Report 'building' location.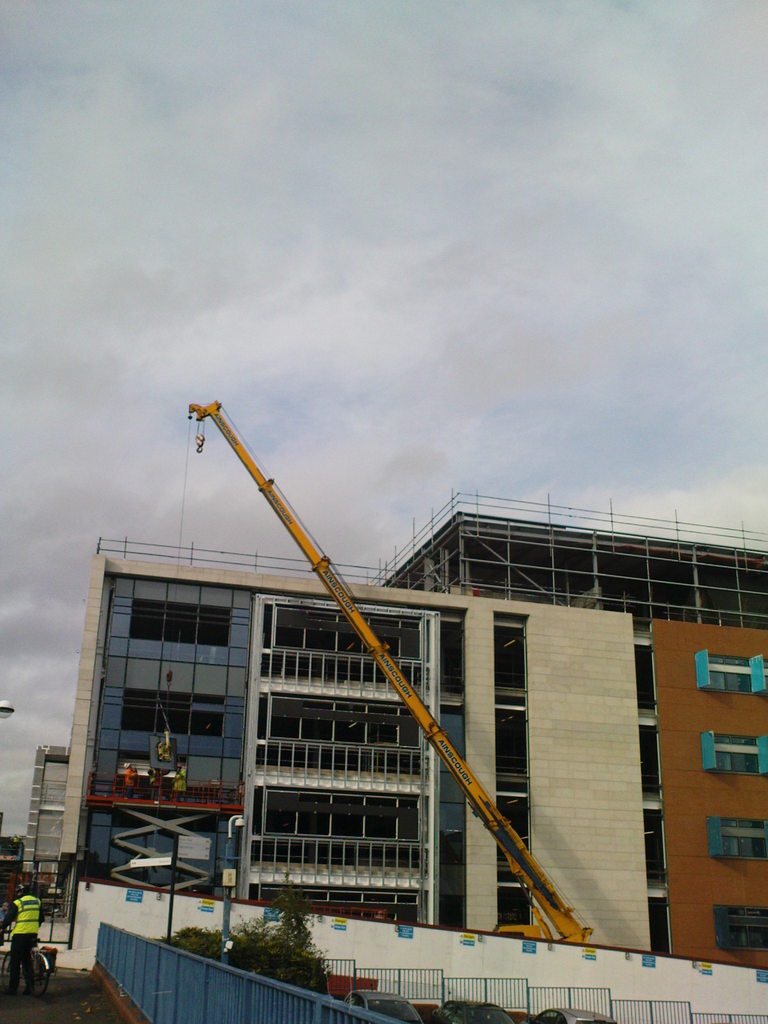
Report: {"x1": 24, "y1": 745, "x2": 74, "y2": 877}.
